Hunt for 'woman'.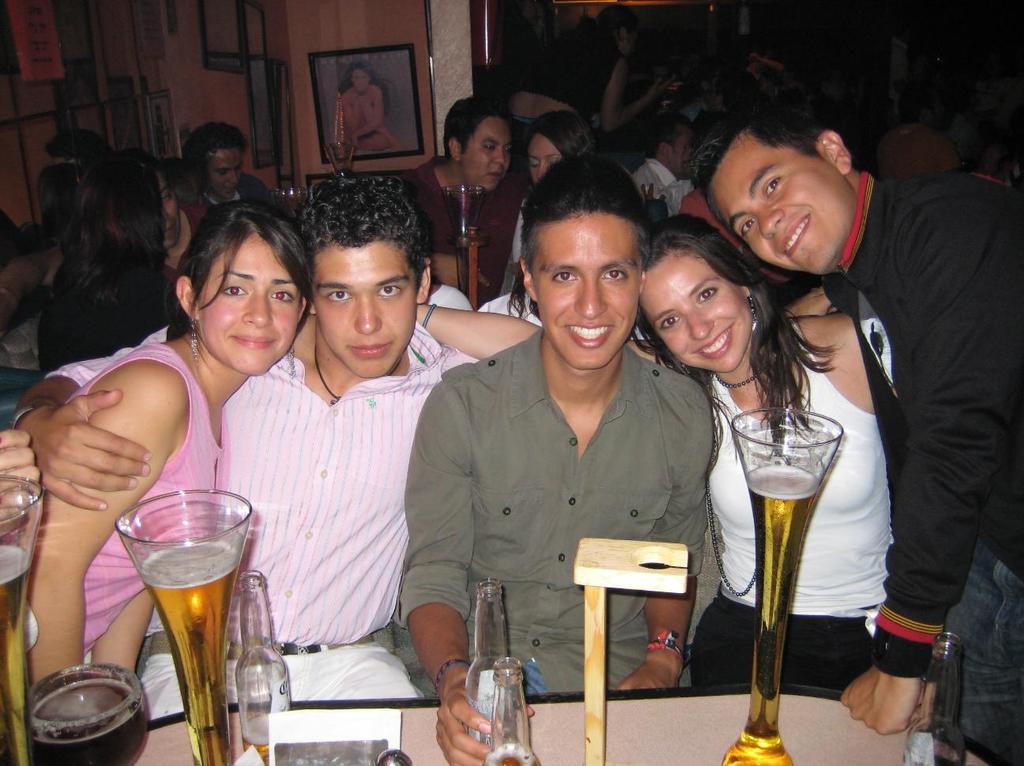
Hunted down at (15, 199, 315, 691).
